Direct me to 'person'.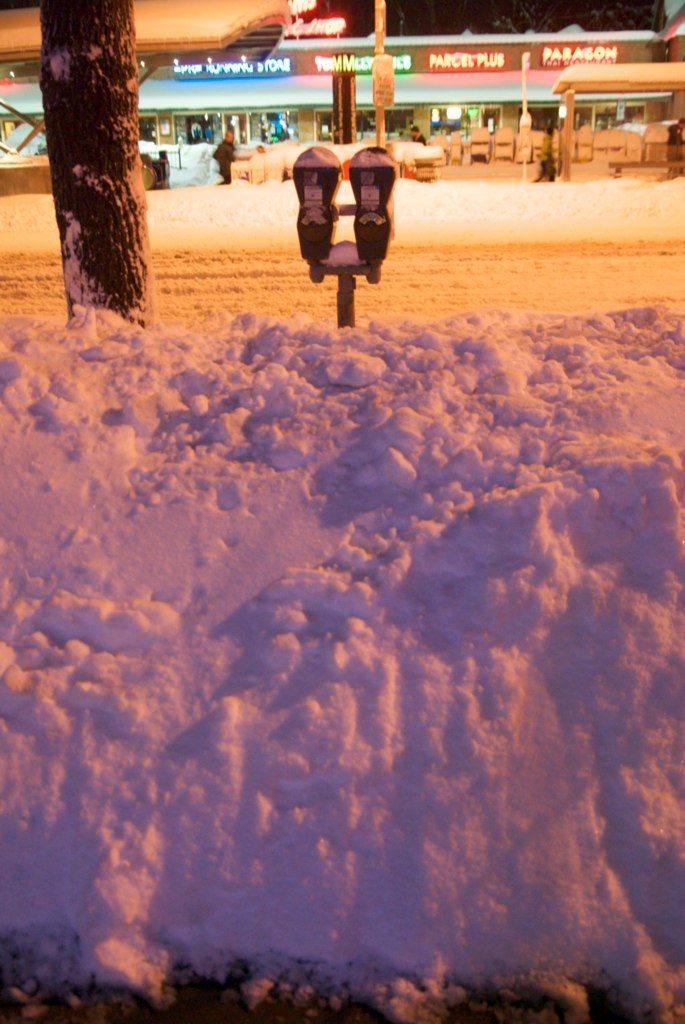
Direction: (x1=216, y1=129, x2=239, y2=179).
